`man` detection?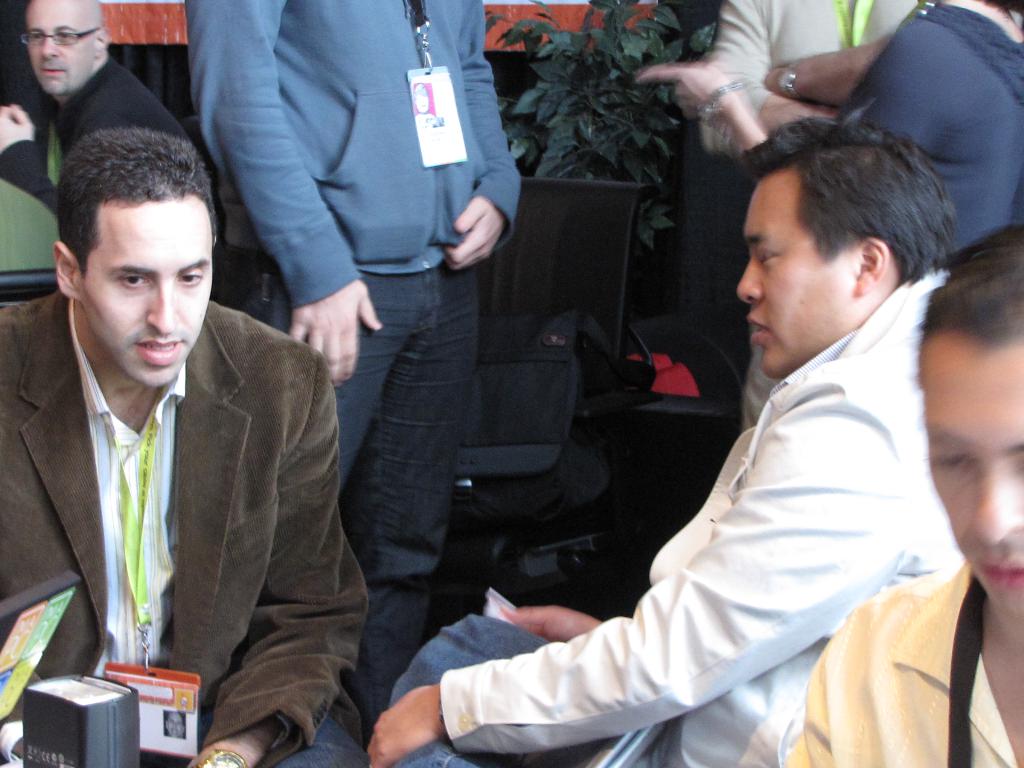
select_region(0, 122, 358, 744)
